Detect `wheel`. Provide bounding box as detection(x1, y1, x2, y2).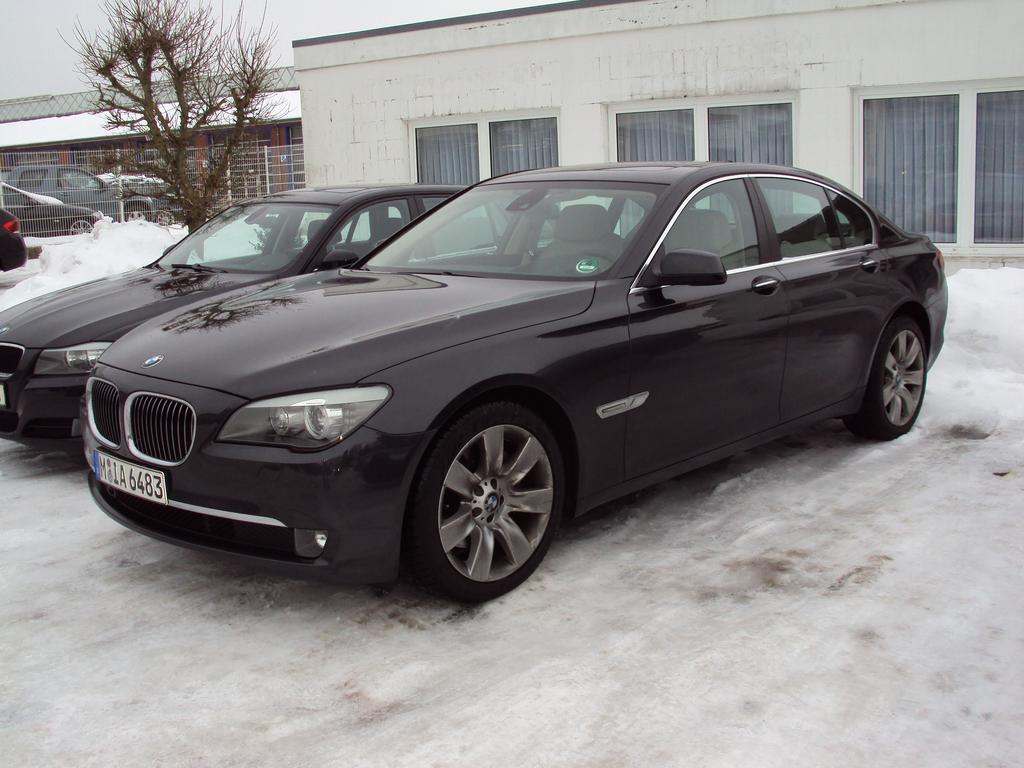
detection(124, 202, 153, 222).
